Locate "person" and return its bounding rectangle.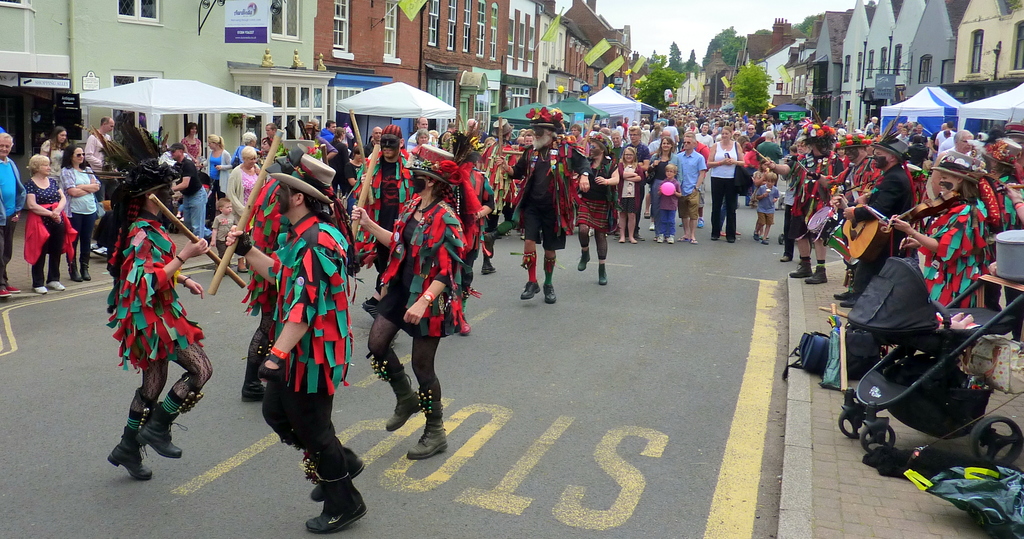
l=610, t=145, r=644, b=243.
